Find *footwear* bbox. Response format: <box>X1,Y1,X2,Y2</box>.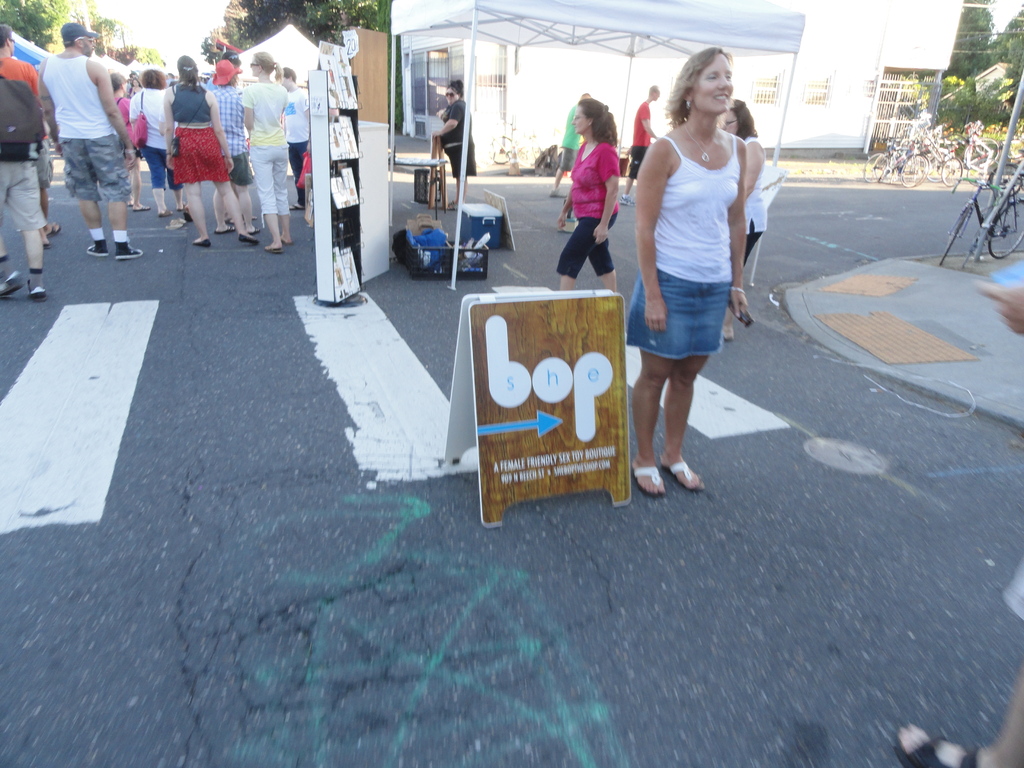
<box>23,281,48,302</box>.
